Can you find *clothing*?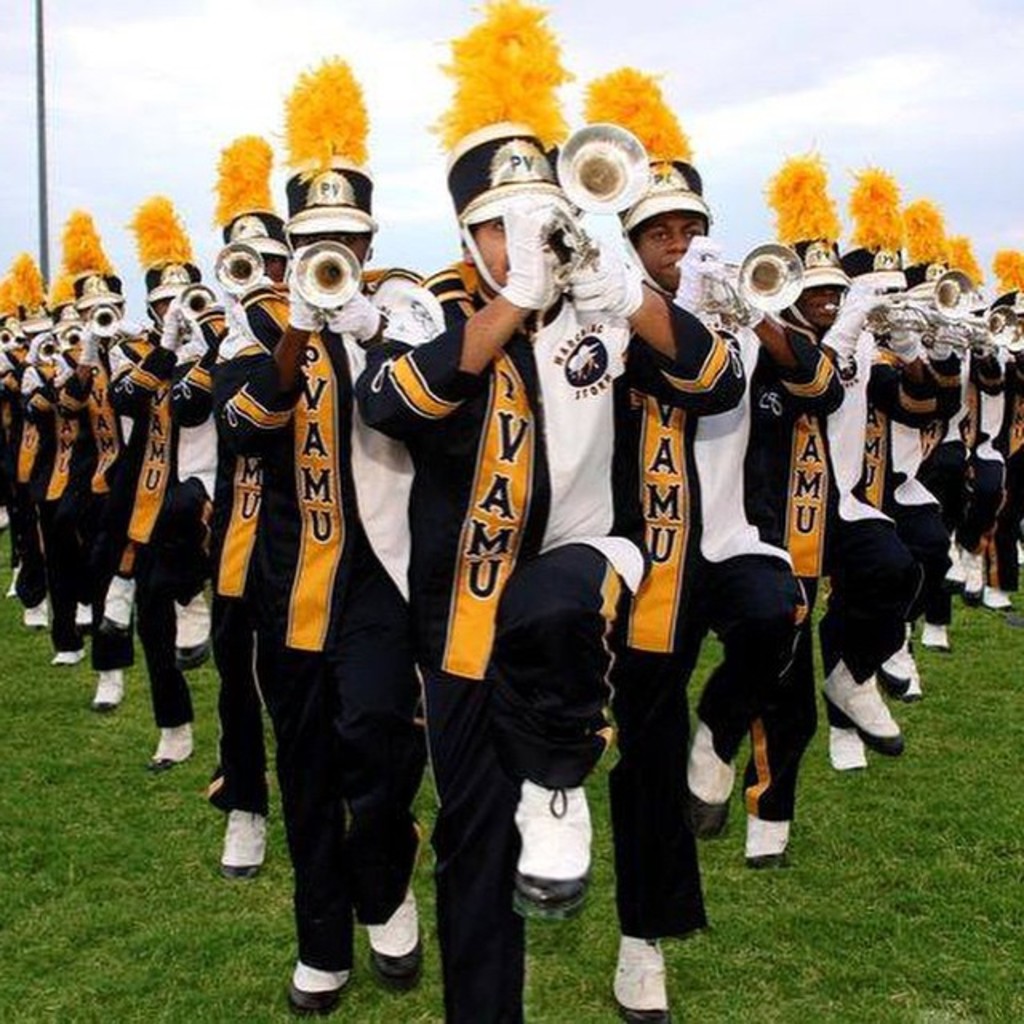
Yes, bounding box: 0,354,56,605.
